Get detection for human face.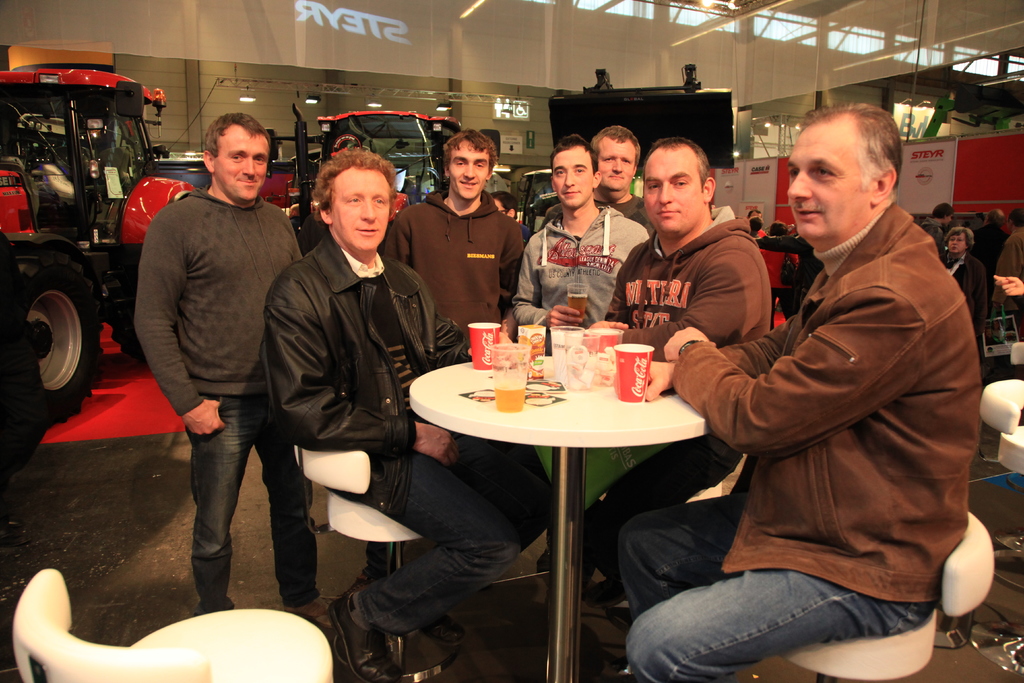
Detection: select_region(951, 234, 964, 252).
